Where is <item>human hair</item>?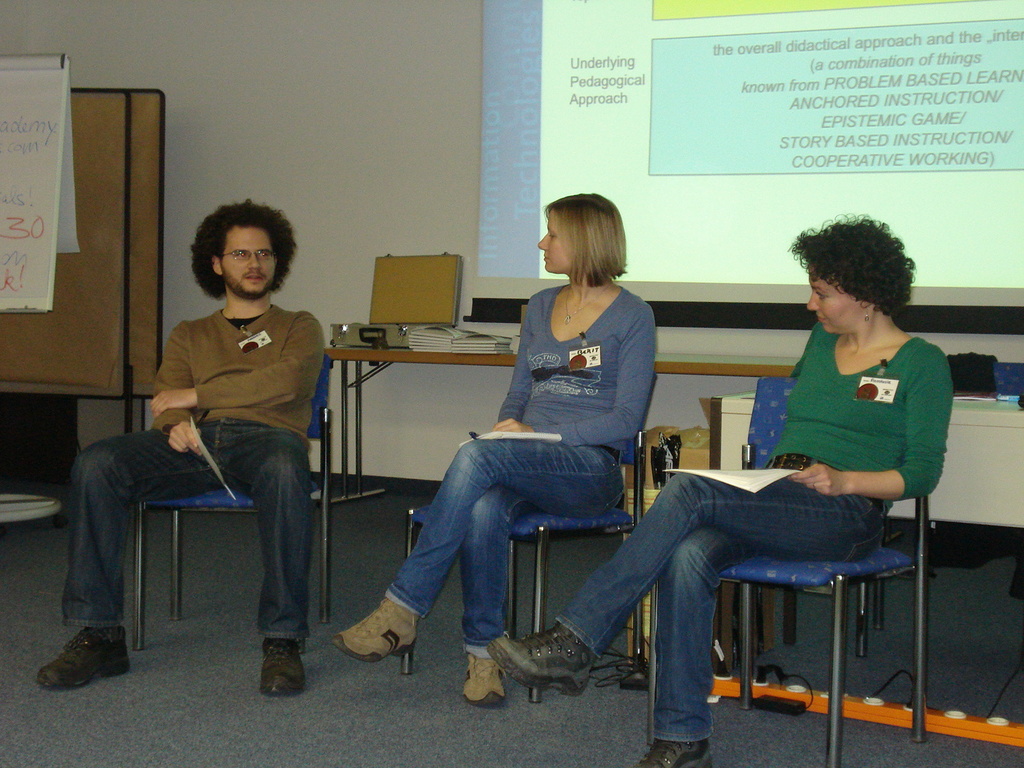
bbox=(541, 192, 628, 294).
